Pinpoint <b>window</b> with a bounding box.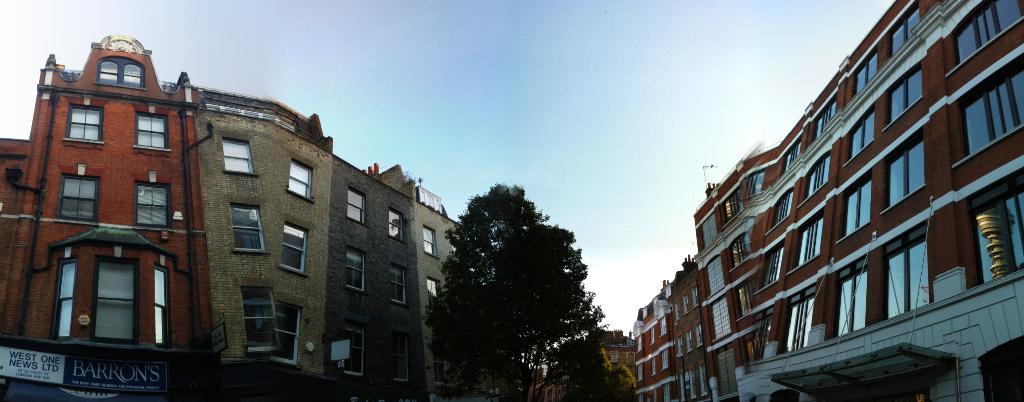
(888, 136, 932, 205).
